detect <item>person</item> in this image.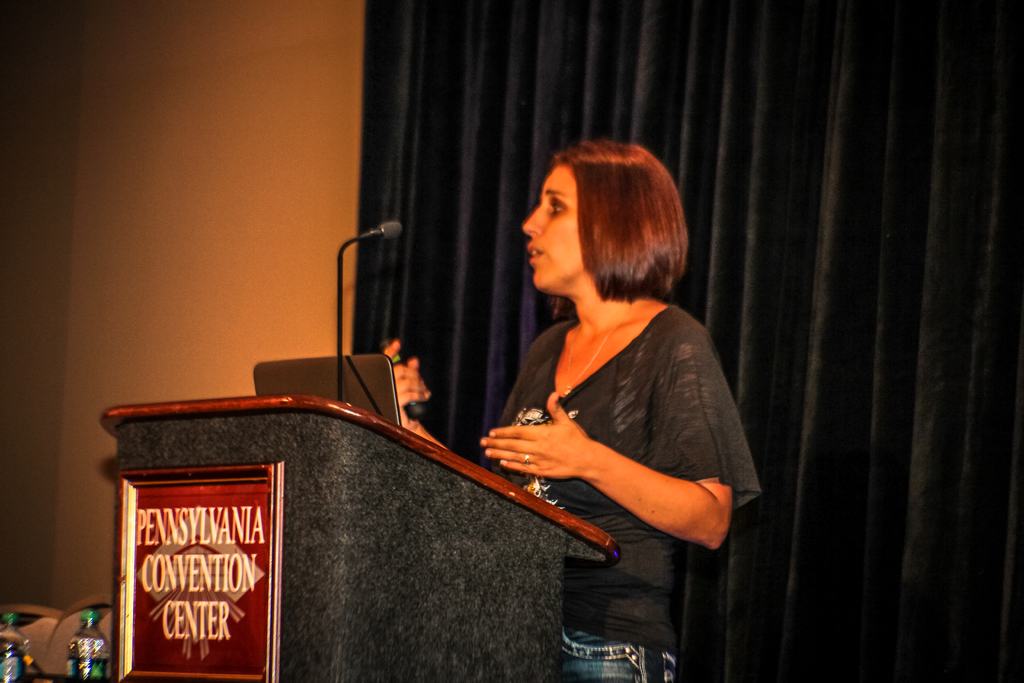
Detection: (371,139,766,682).
